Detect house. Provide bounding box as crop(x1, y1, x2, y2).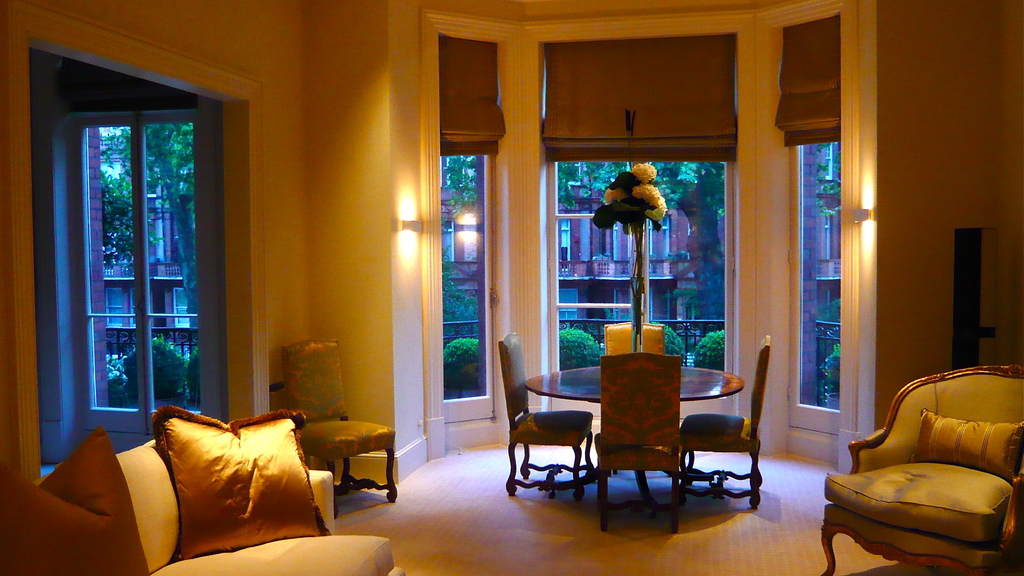
crop(211, 0, 950, 542).
